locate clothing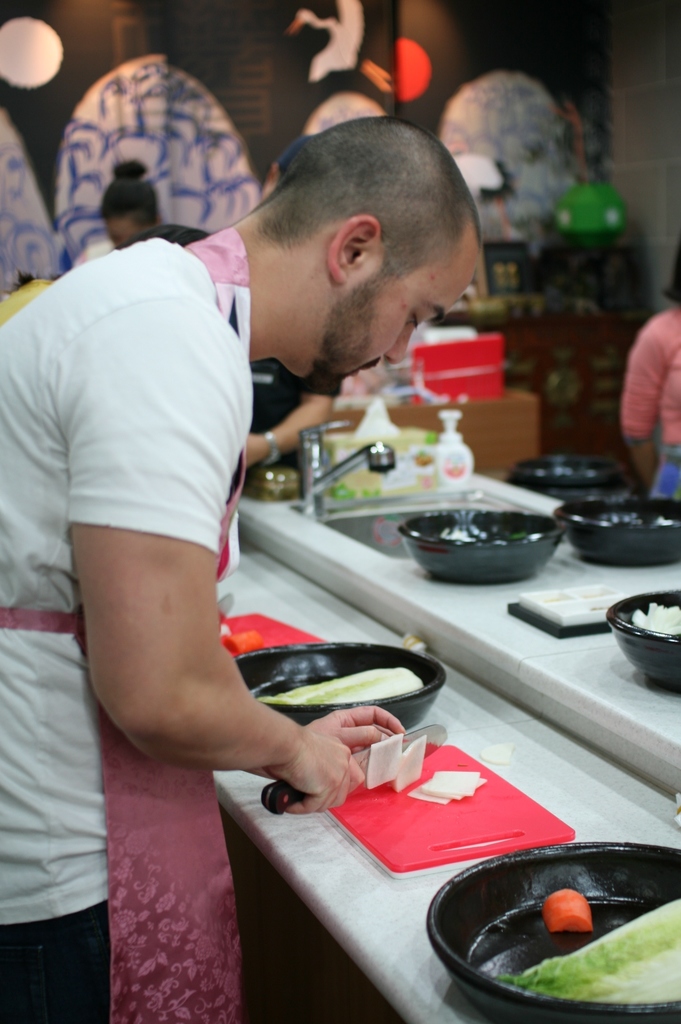
[x1=68, y1=243, x2=108, y2=271]
